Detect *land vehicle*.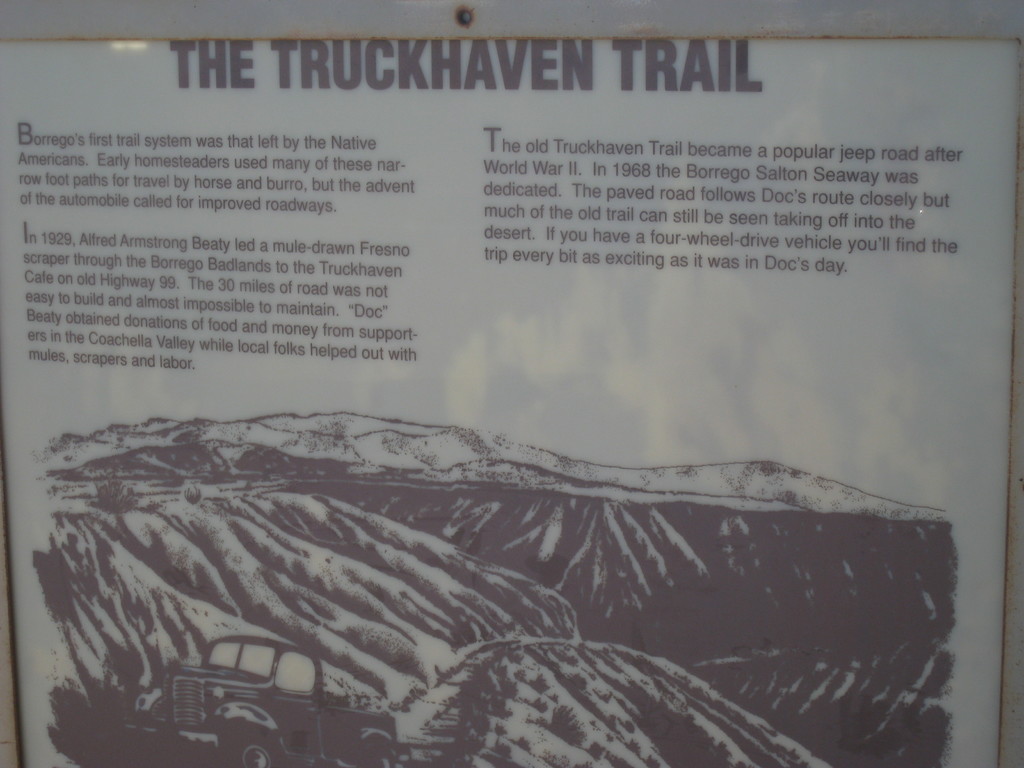
Detected at (139,627,395,751).
